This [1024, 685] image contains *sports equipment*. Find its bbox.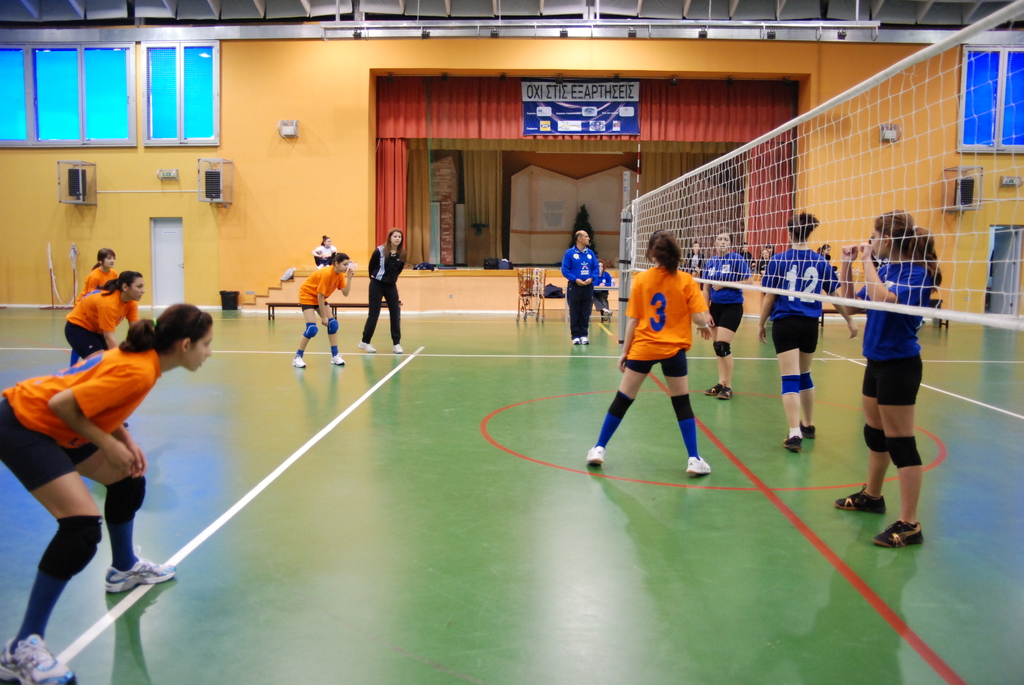
bbox=(106, 549, 176, 592).
